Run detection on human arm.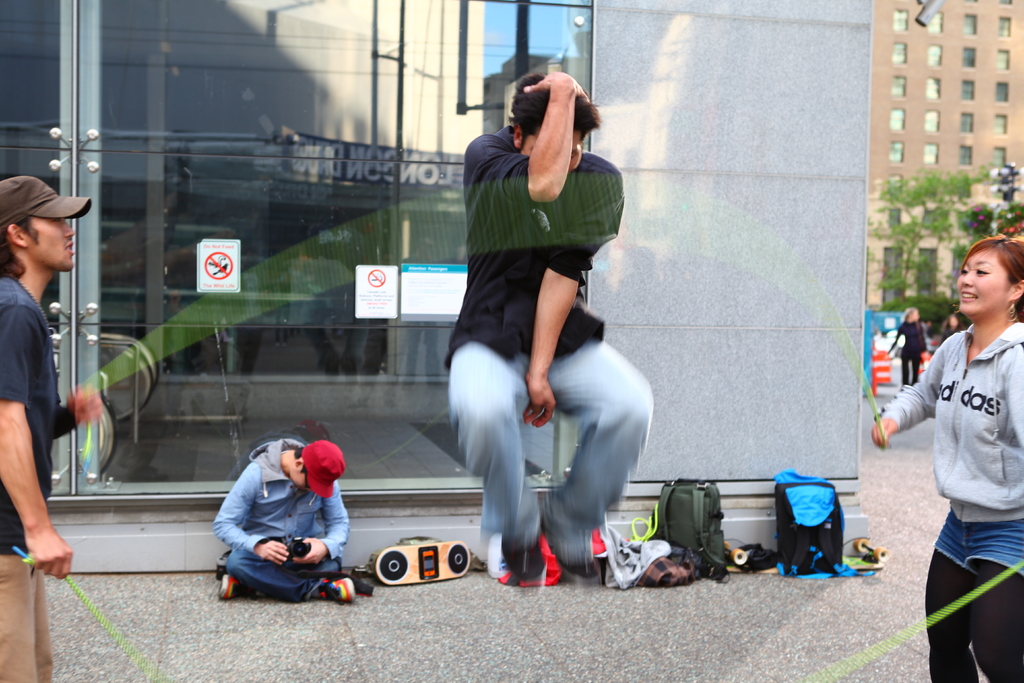
Result: 524,170,620,427.
